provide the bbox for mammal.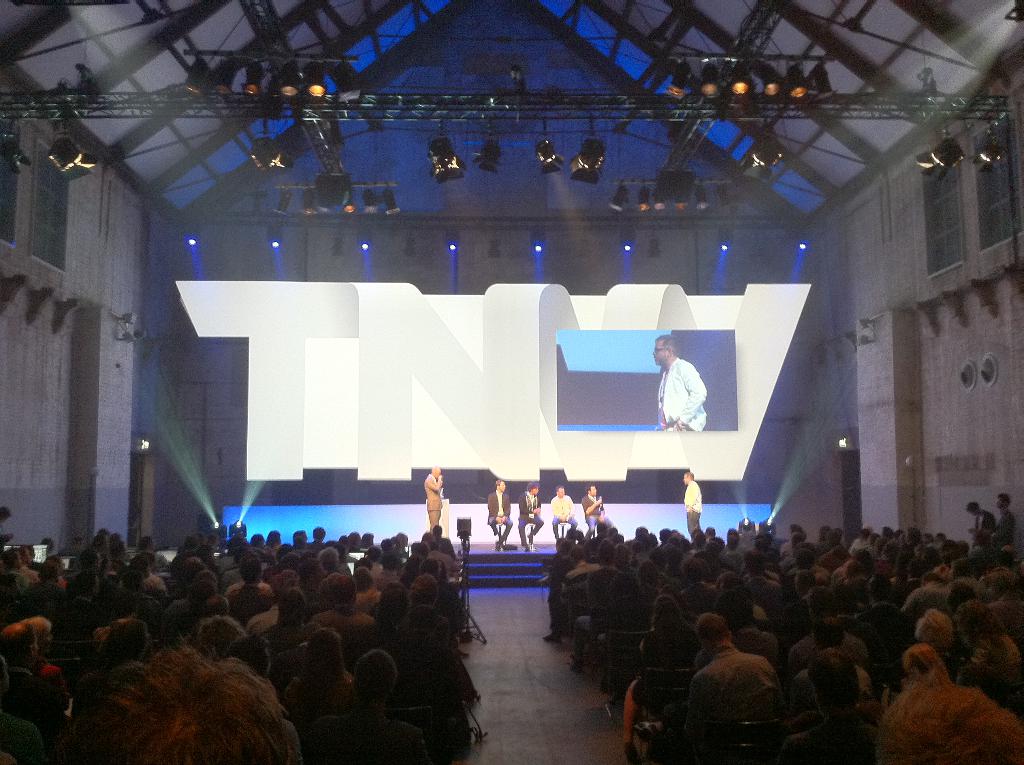
BBox(672, 467, 716, 540).
